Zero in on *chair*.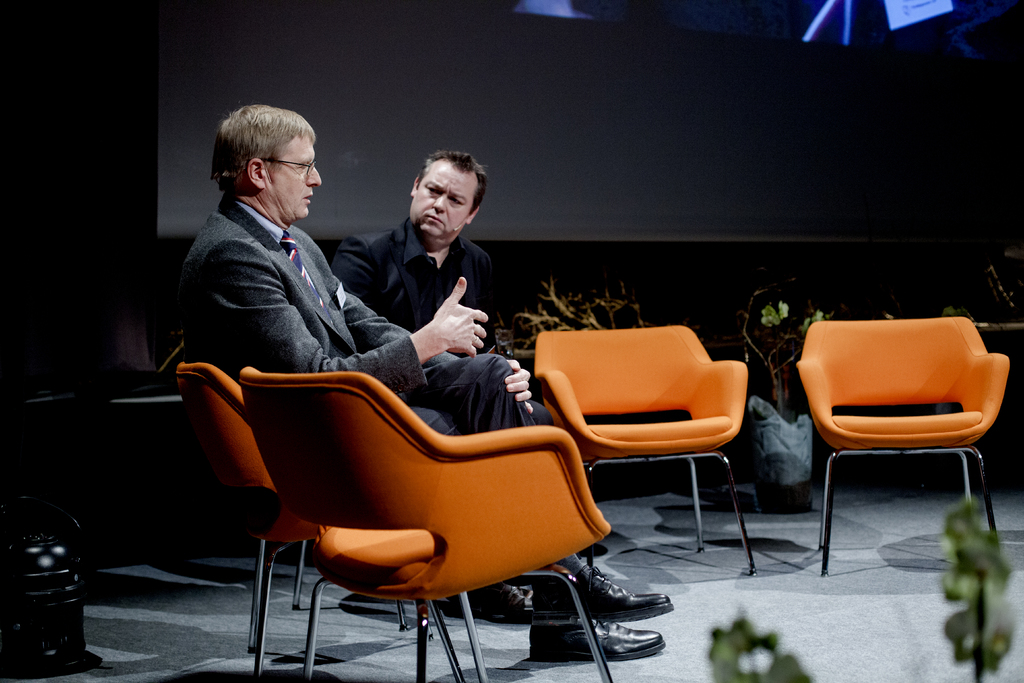
Zeroed in: box=[531, 325, 758, 584].
